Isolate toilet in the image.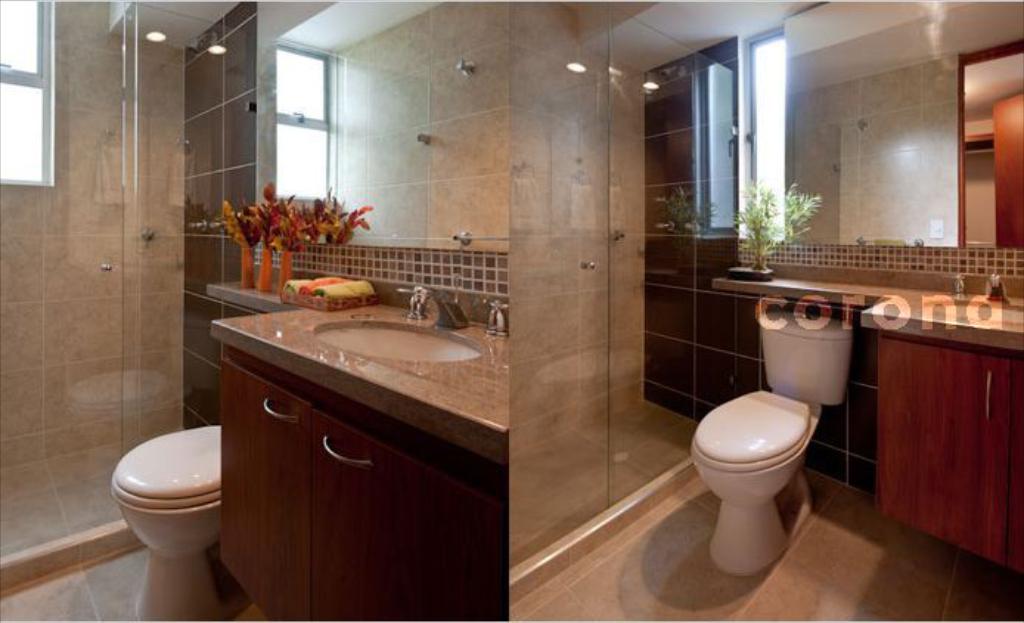
Isolated region: x1=109, y1=422, x2=230, y2=622.
